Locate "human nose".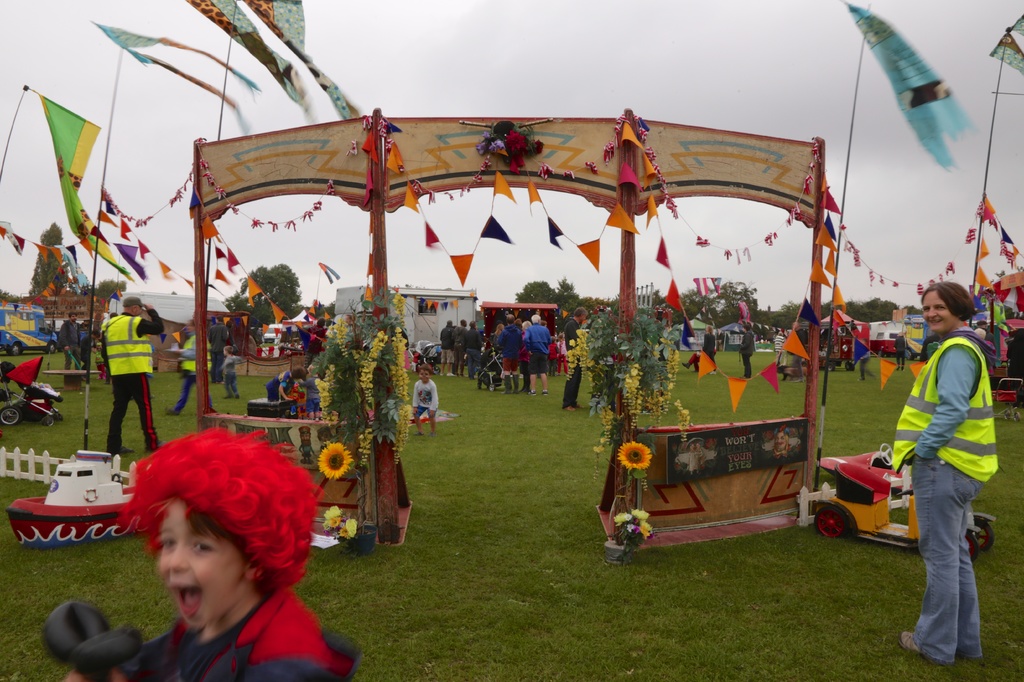
Bounding box: [924,305,937,320].
